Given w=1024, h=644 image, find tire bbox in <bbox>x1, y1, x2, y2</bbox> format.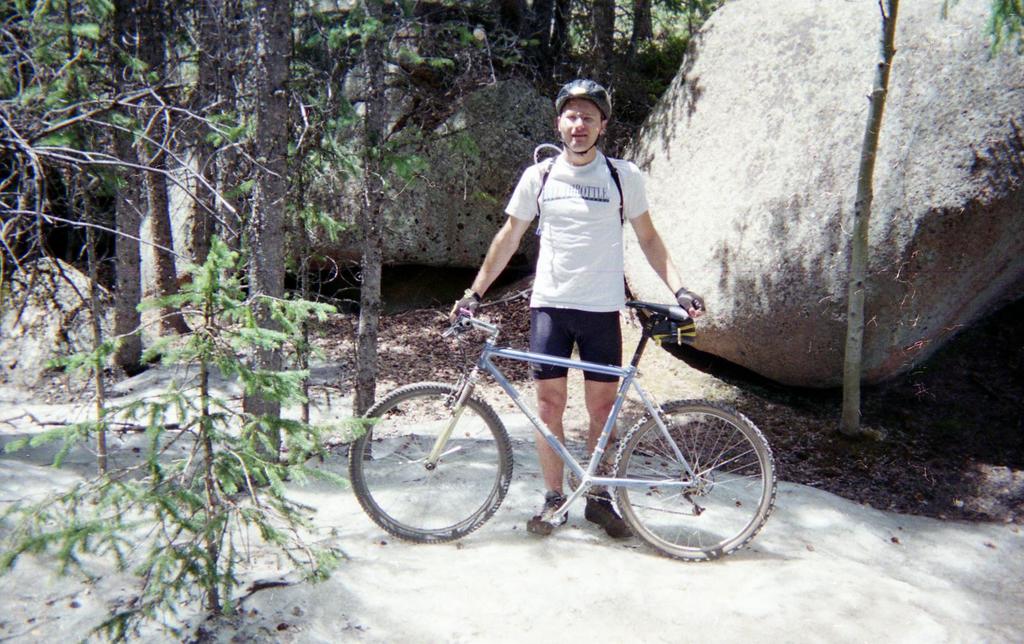
<bbox>348, 381, 515, 543</bbox>.
